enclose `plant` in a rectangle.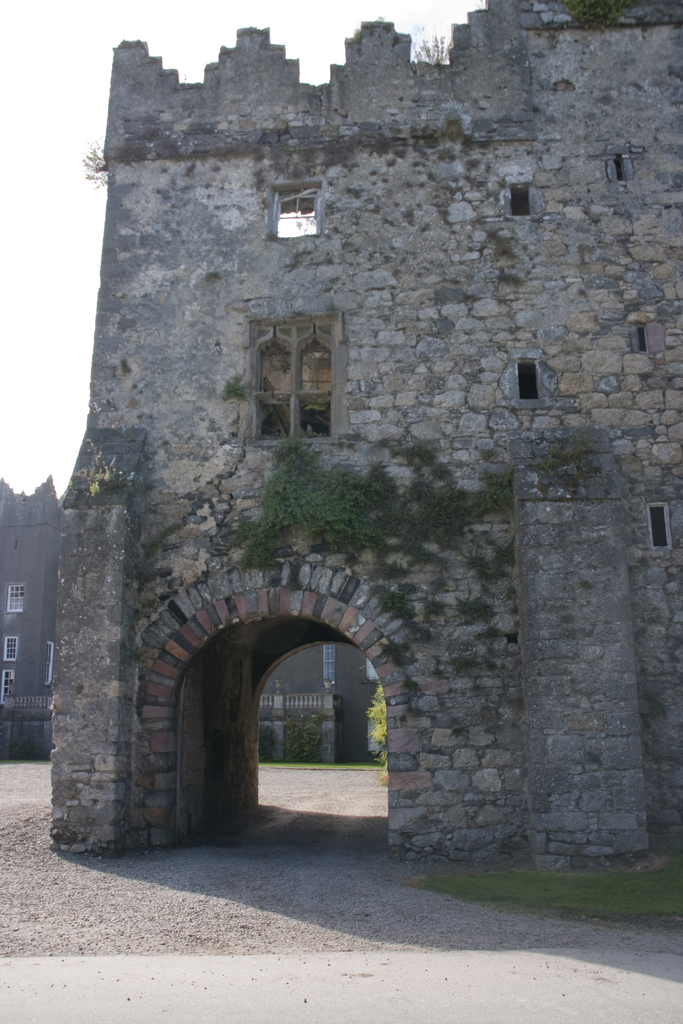
select_region(256, 725, 280, 764).
